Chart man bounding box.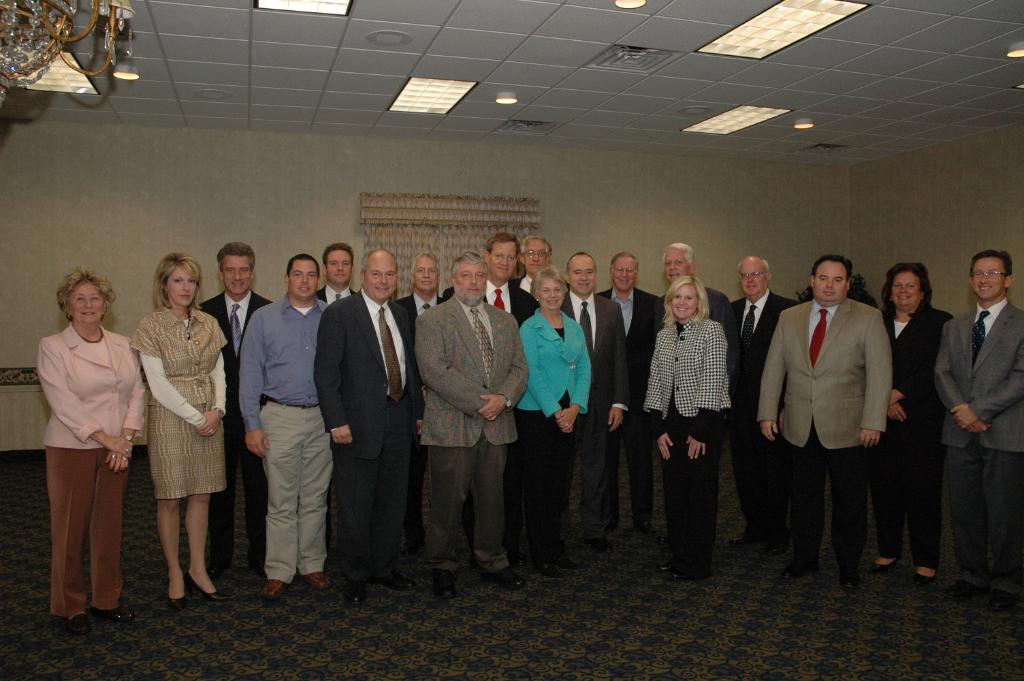
Charted: pyautogui.locateOnScreen(716, 255, 801, 556).
